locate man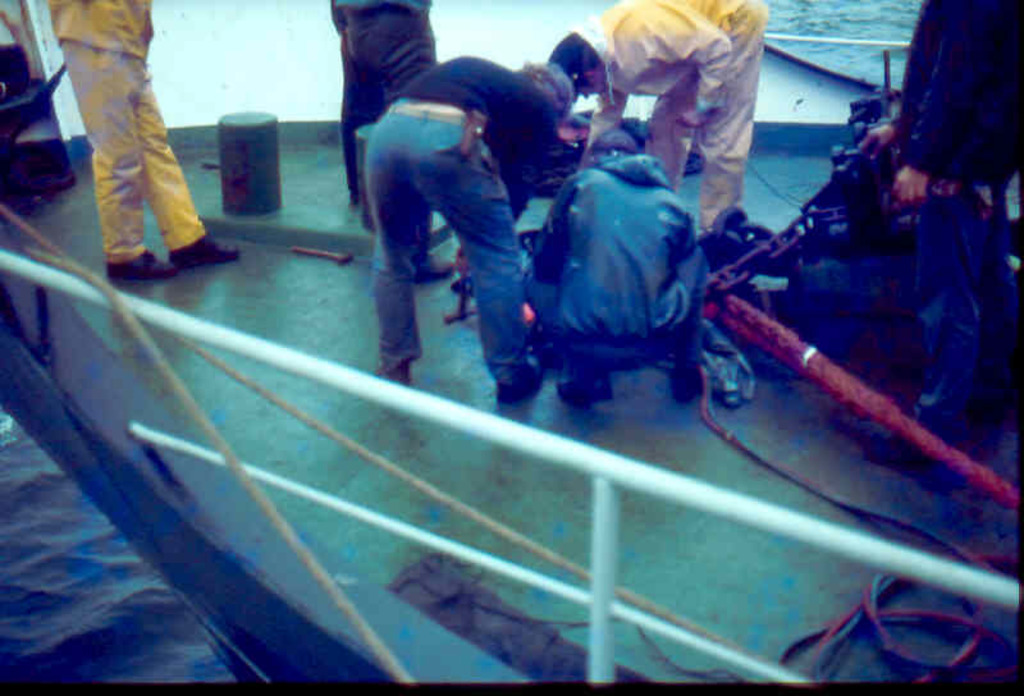
[859,0,1023,459]
